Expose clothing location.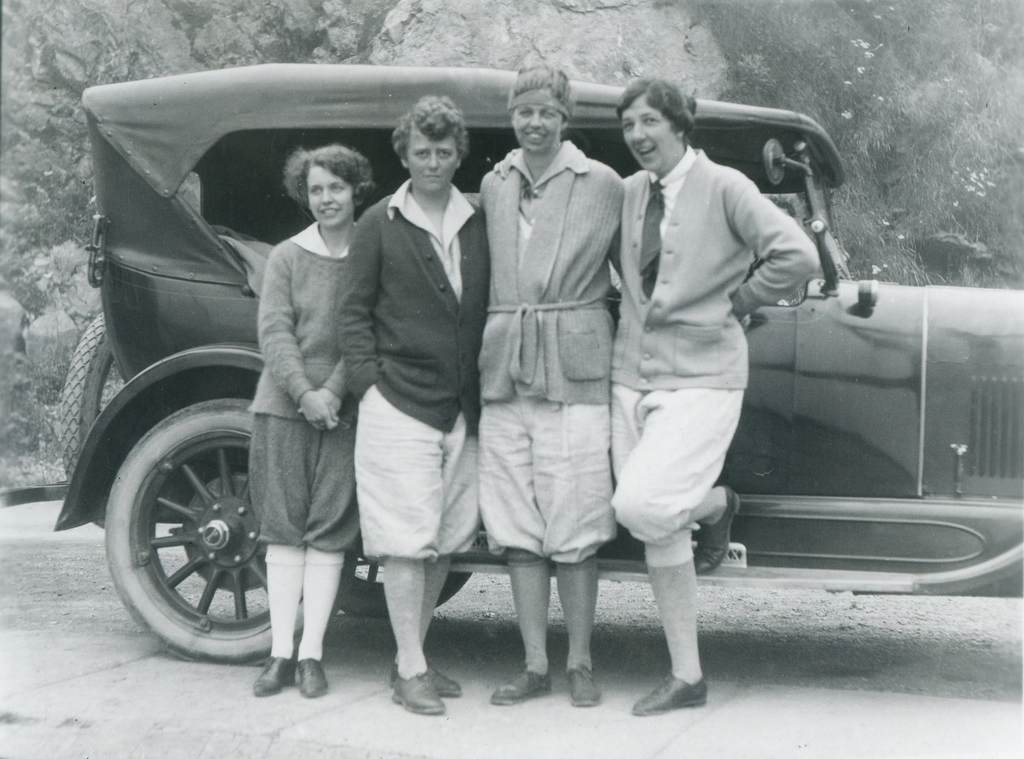
Exposed at select_region(605, 169, 820, 562).
